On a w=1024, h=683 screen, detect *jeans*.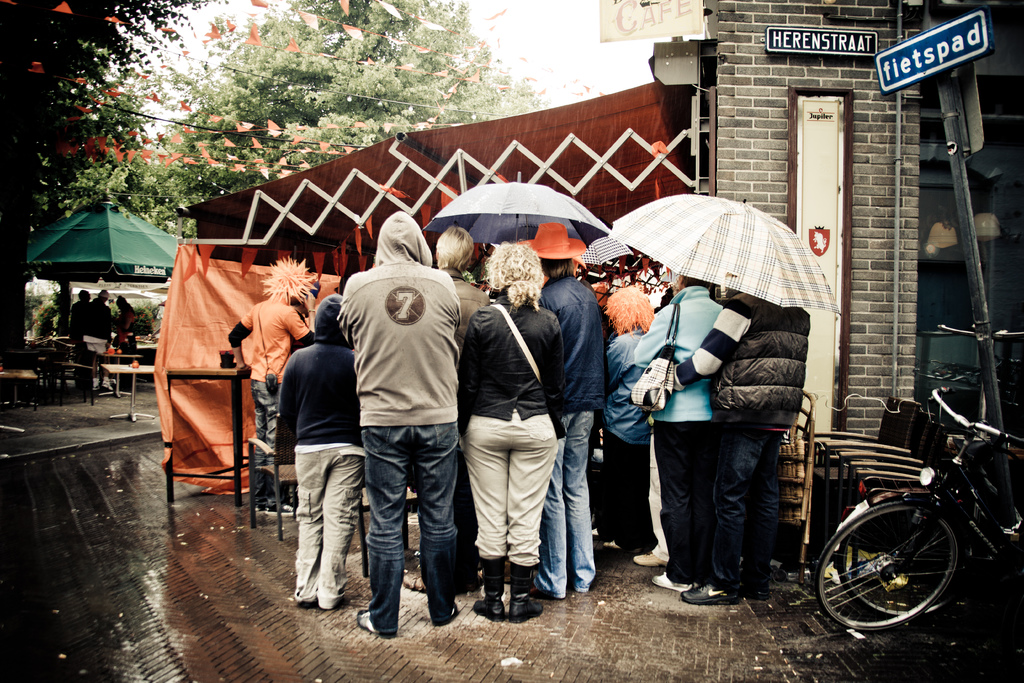
552 409 598 600.
